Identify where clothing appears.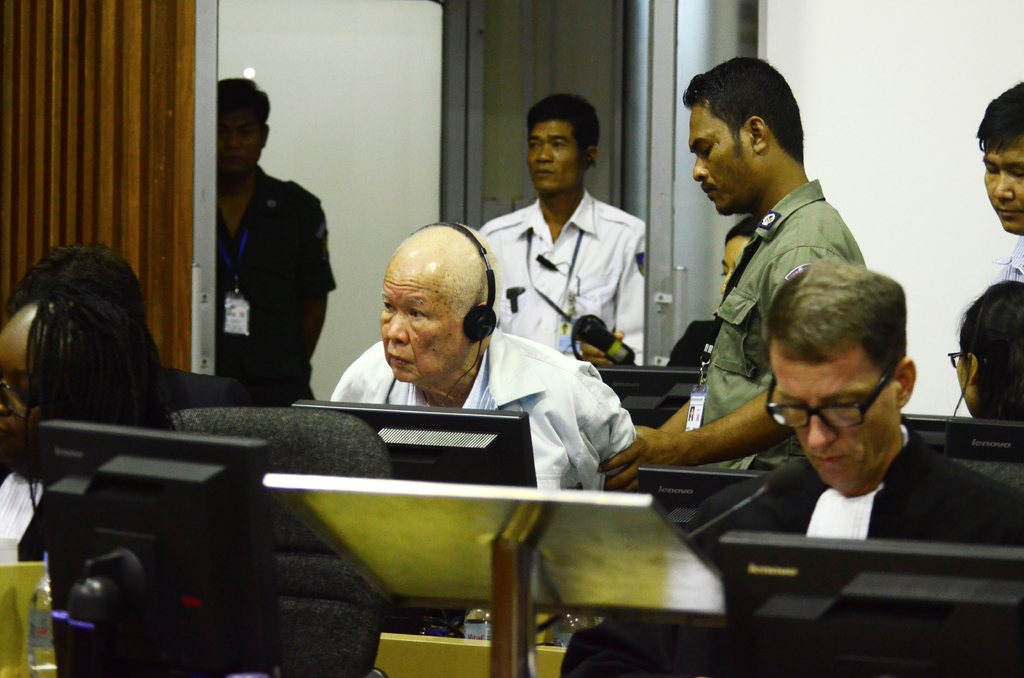
Appears at [left=713, top=452, right=1023, bottom=554].
